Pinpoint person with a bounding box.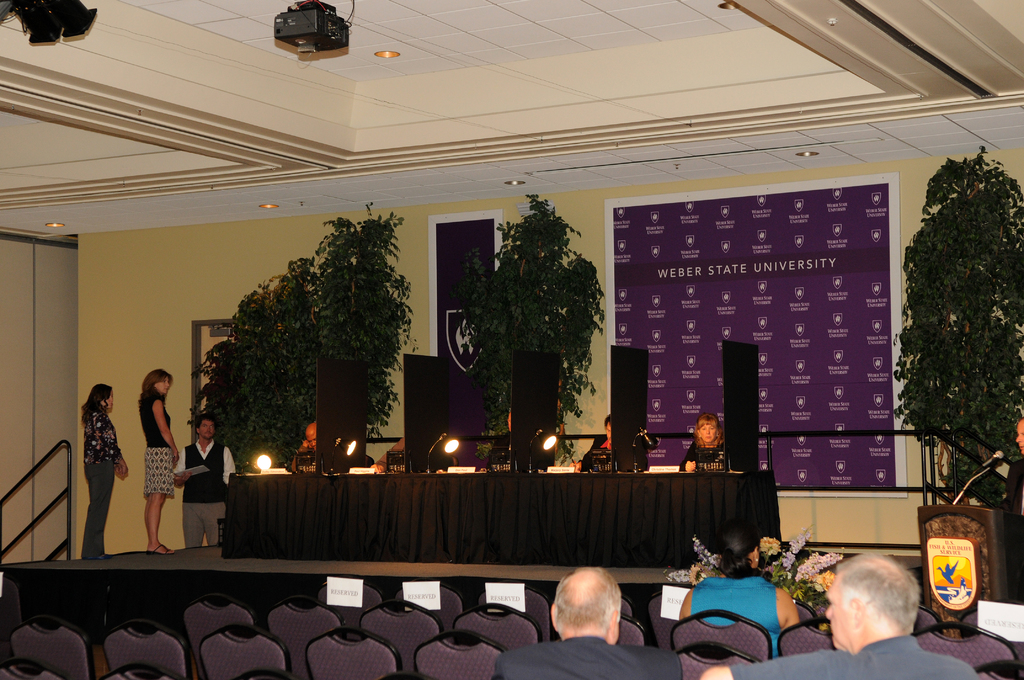
<region>139, 369, 184, 553</region>.
